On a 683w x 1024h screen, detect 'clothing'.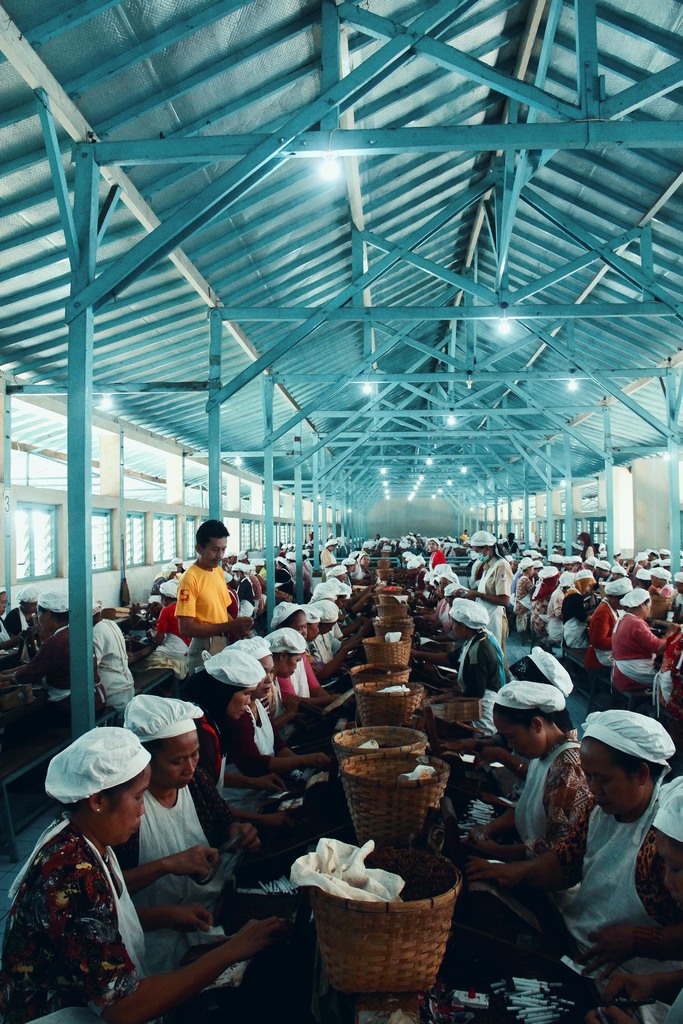
l=557, t=591, r=587, b=659.
